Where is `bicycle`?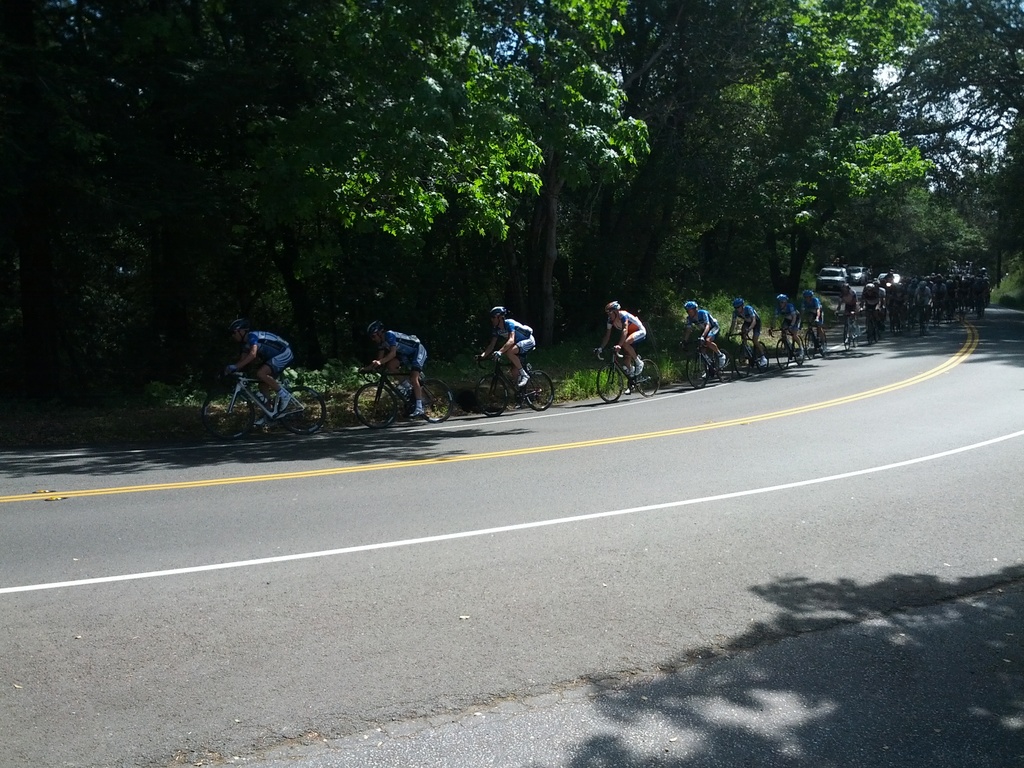
[x1=353, y1=367, x2=456, y2=429].
